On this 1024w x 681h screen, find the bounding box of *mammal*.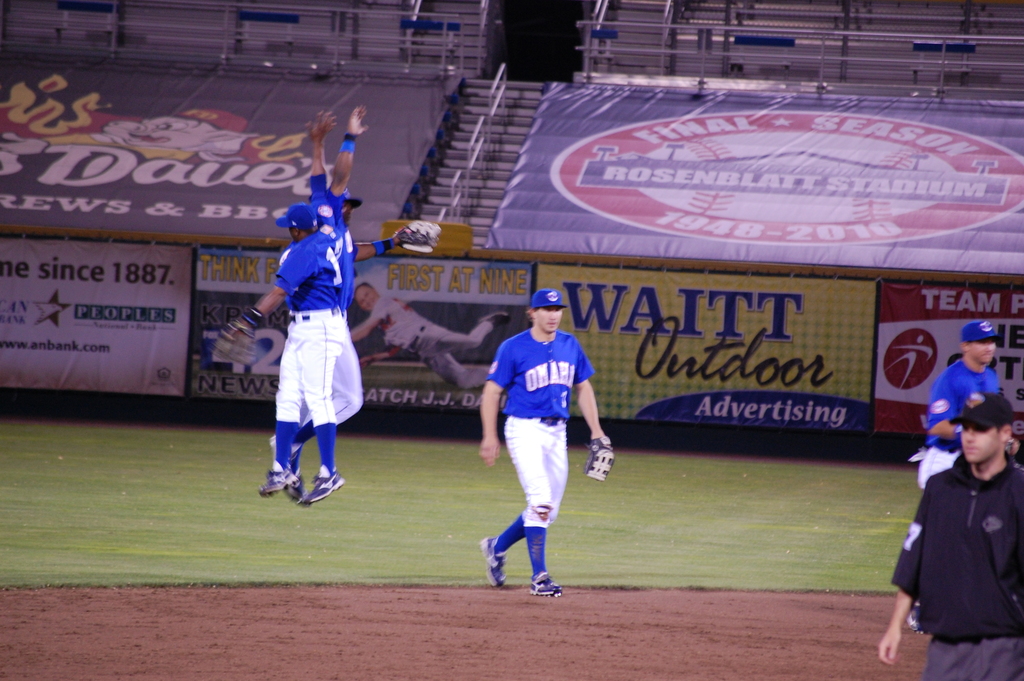
Bounding box: pyautogui.locateOnScreen(273, 105, 444, 498).
